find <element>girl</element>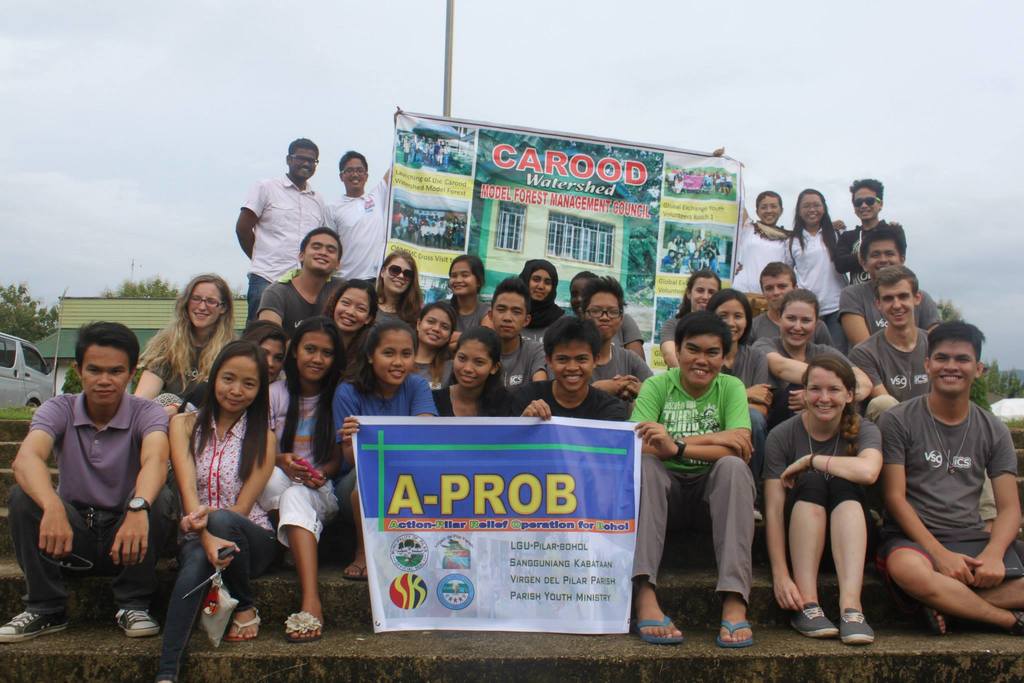
131:269:230:568
